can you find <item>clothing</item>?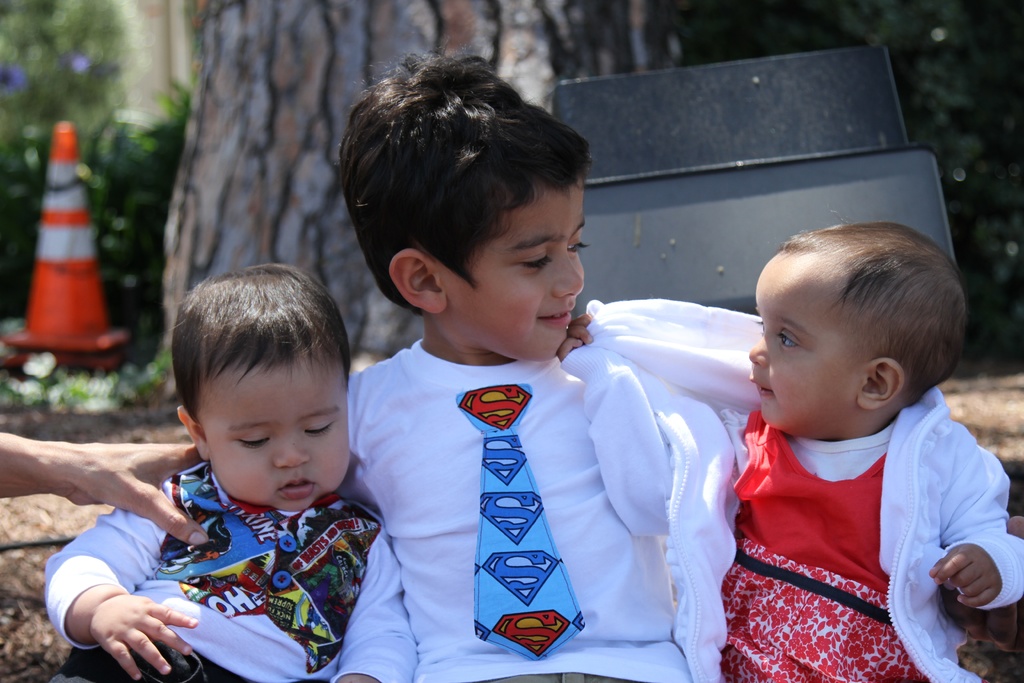
Yes, bounding box: BBox(337, 296, 765, 663).
